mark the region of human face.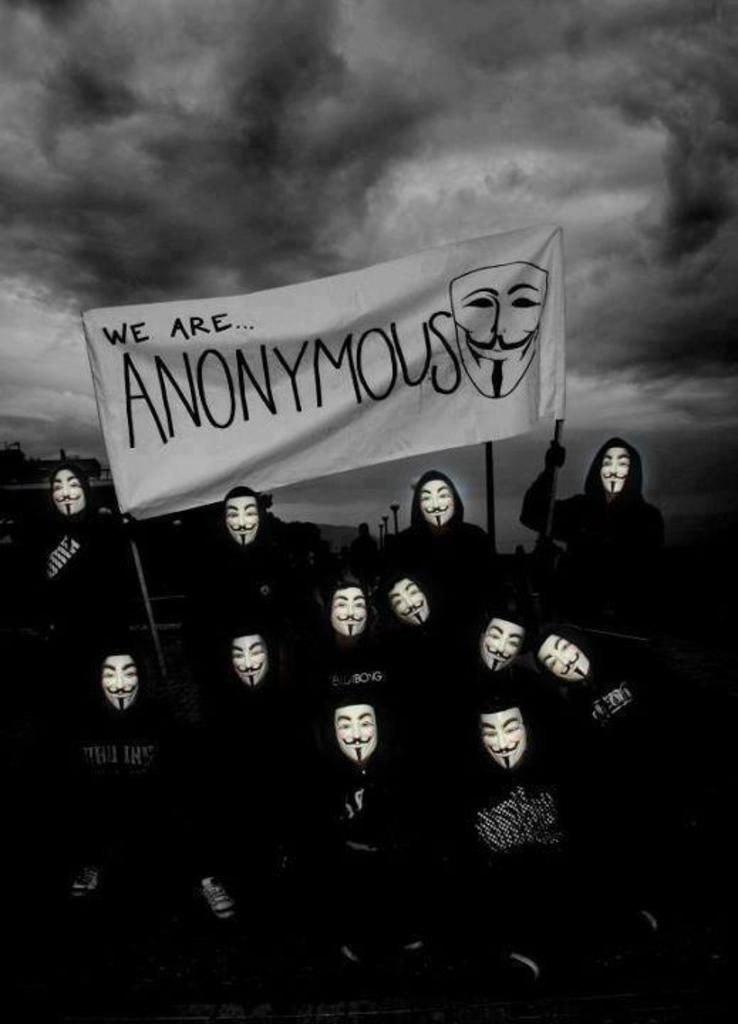
Region: [left=55, top=475, right=84, bottom=519].
